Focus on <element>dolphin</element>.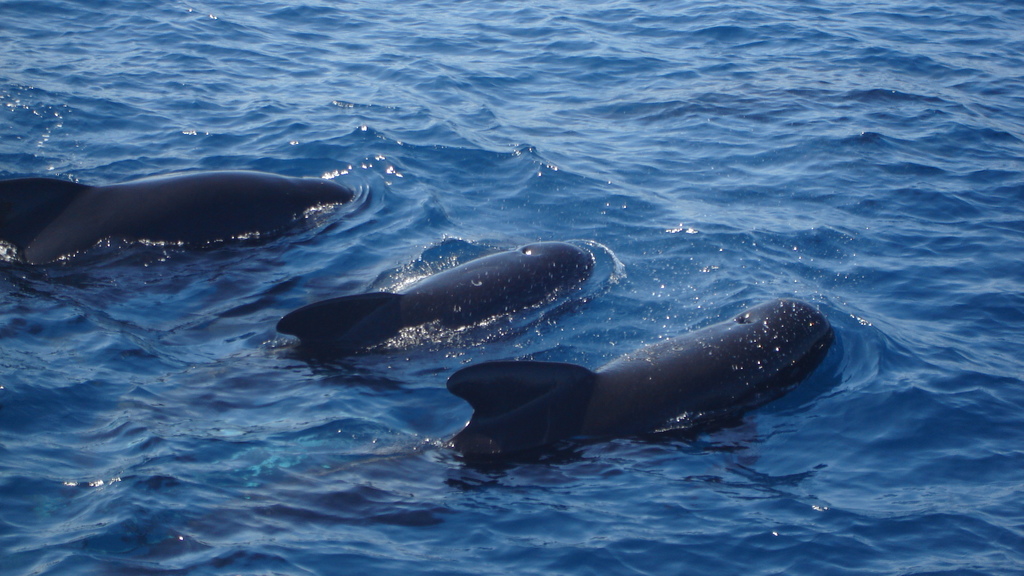
Focused at bbox(269, 237, 601, 376).
